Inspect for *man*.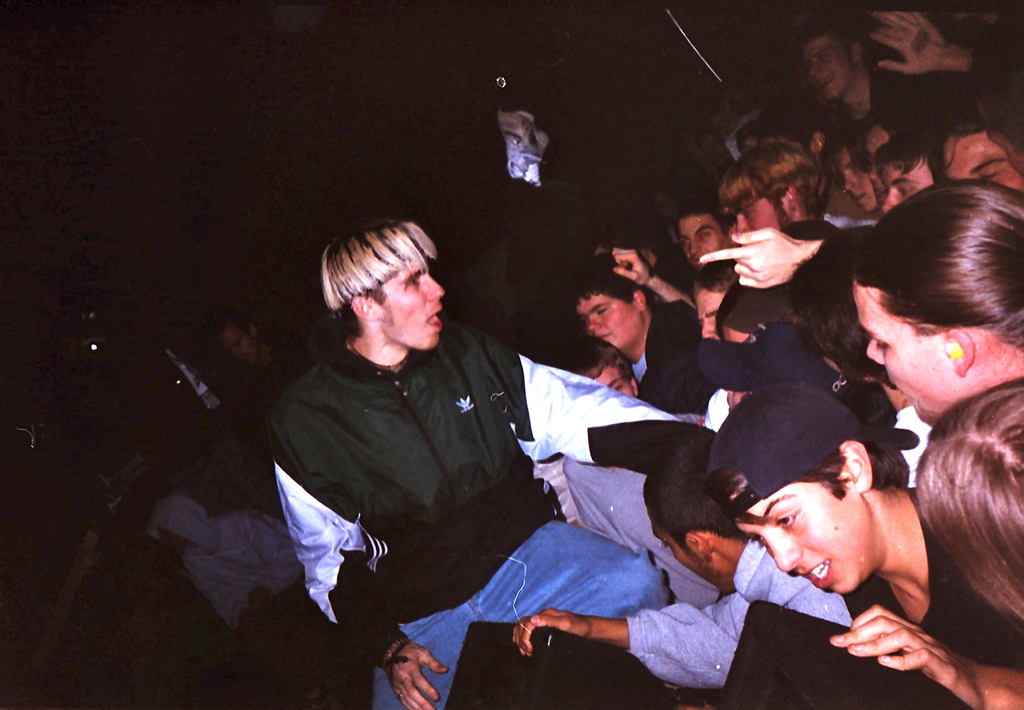
Inspection: bbox=[799, 0, 1023, 145].
